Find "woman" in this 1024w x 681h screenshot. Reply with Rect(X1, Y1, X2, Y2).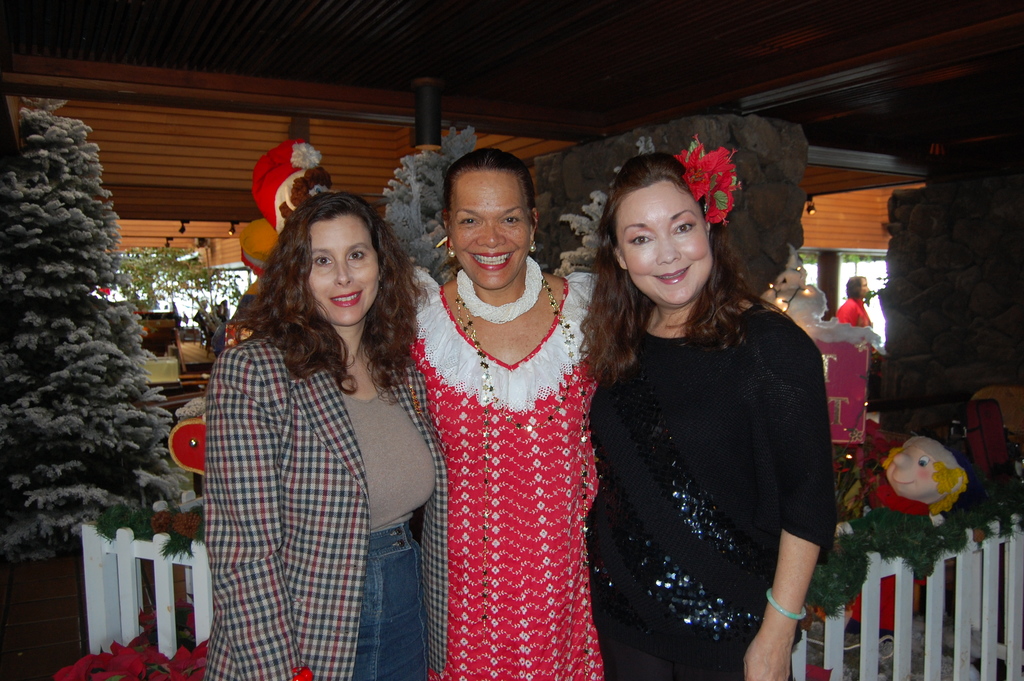
Rect(836, 274, 870, 331).
